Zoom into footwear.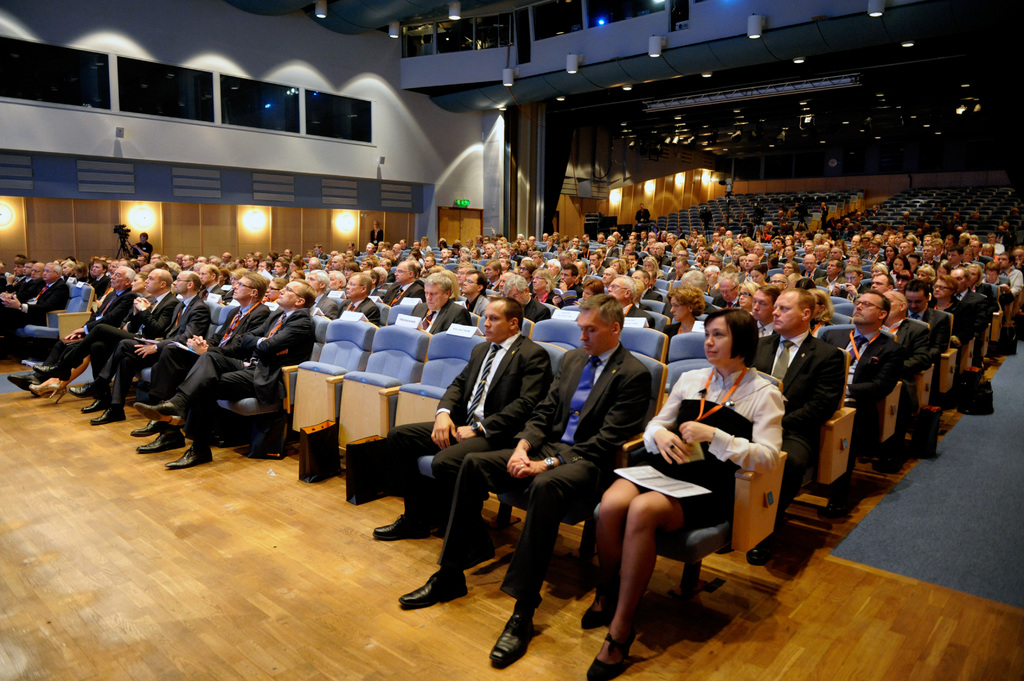
Zoom target: region(488, 618, 520, 663).
